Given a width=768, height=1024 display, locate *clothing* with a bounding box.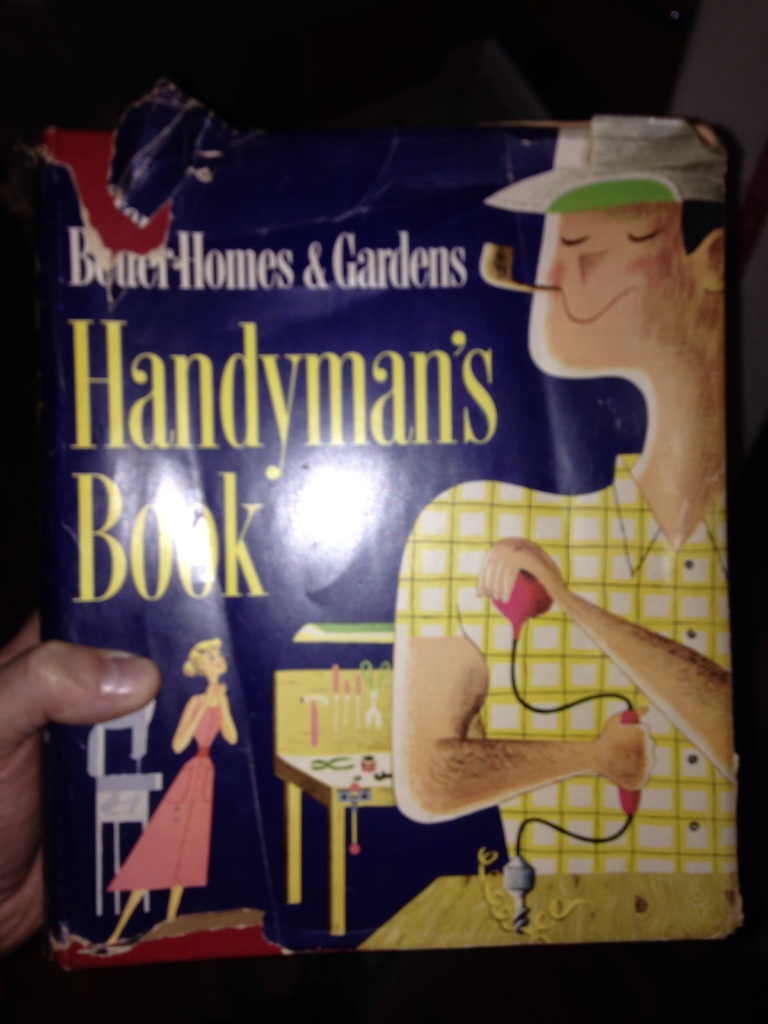
Located: (396, 438, 749, 949).
